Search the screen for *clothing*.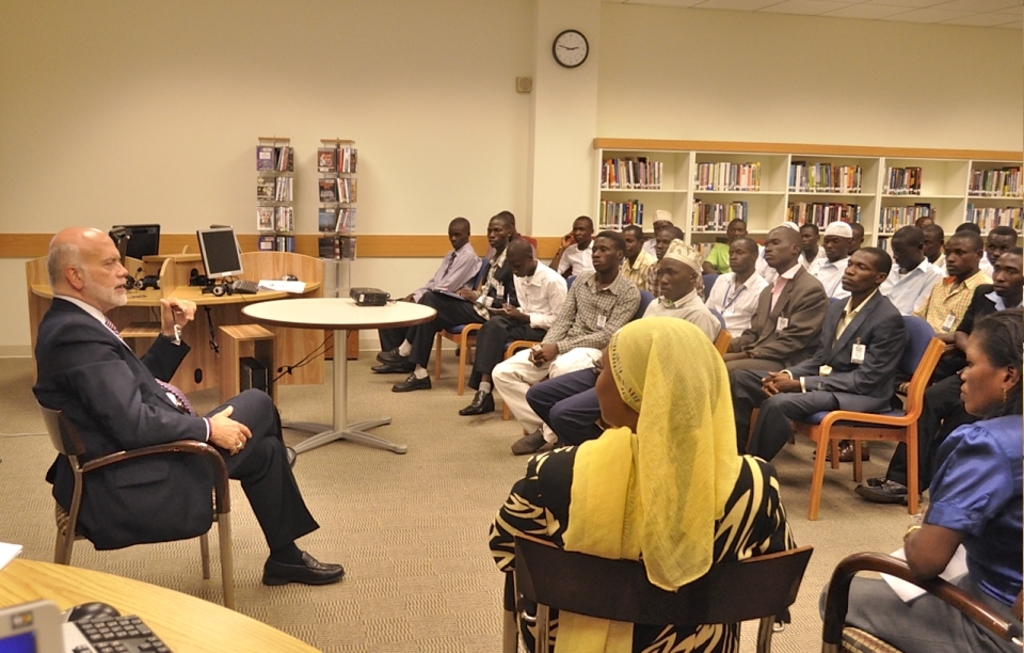
Found at box(378, 245, 489, 356).
